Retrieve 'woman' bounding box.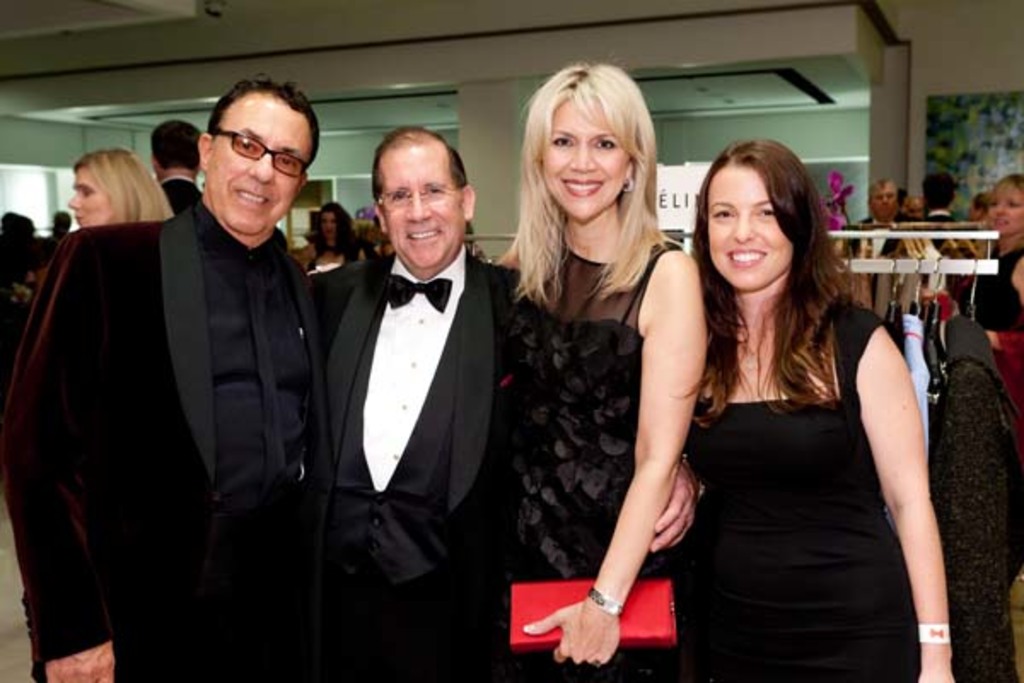
Bounding box: [300,198,367,266].
